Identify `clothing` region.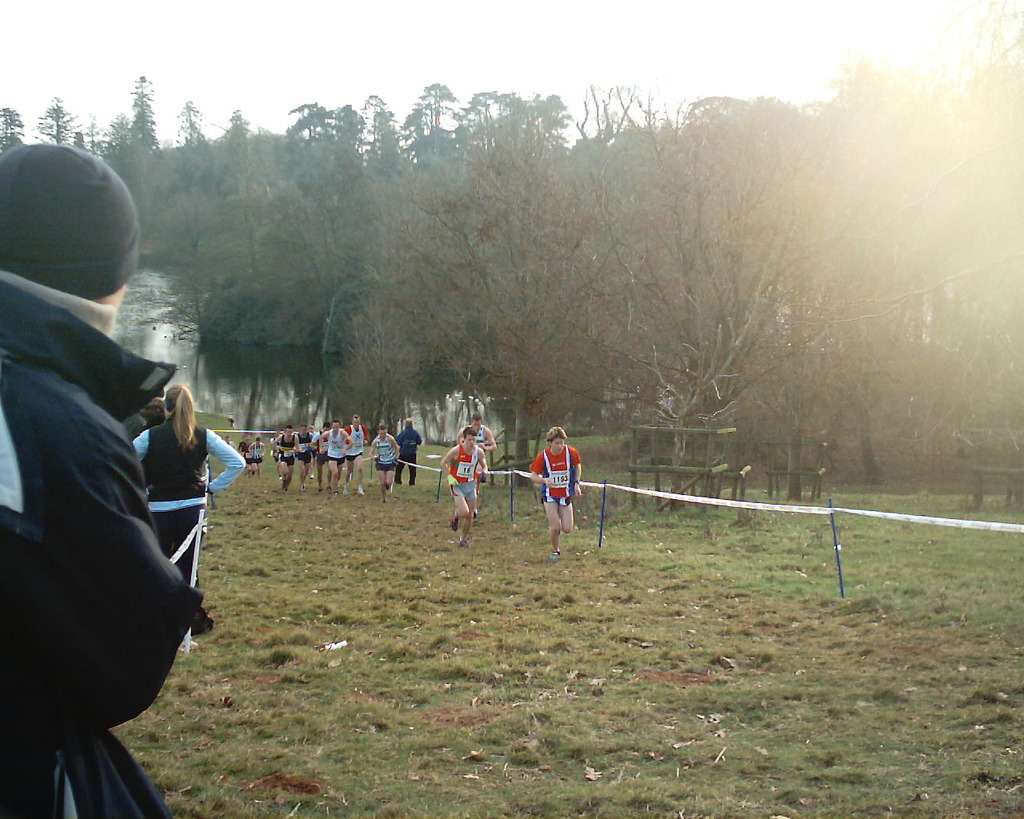
Region: 371:441:410:482.
